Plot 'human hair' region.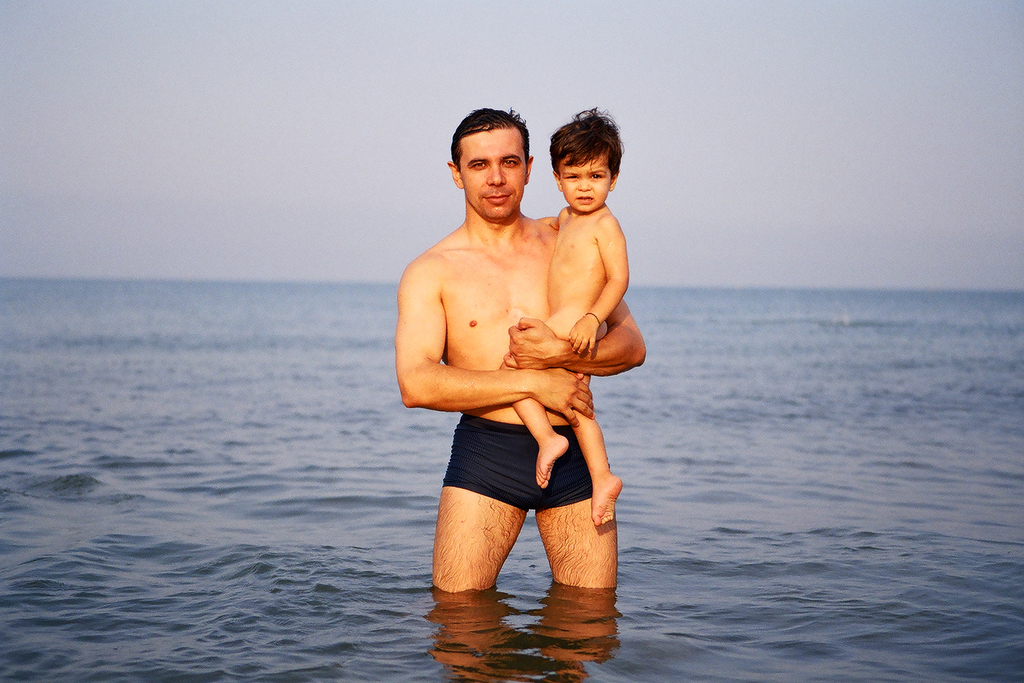
Plotted at BBox(547, 104, 626, 183).
